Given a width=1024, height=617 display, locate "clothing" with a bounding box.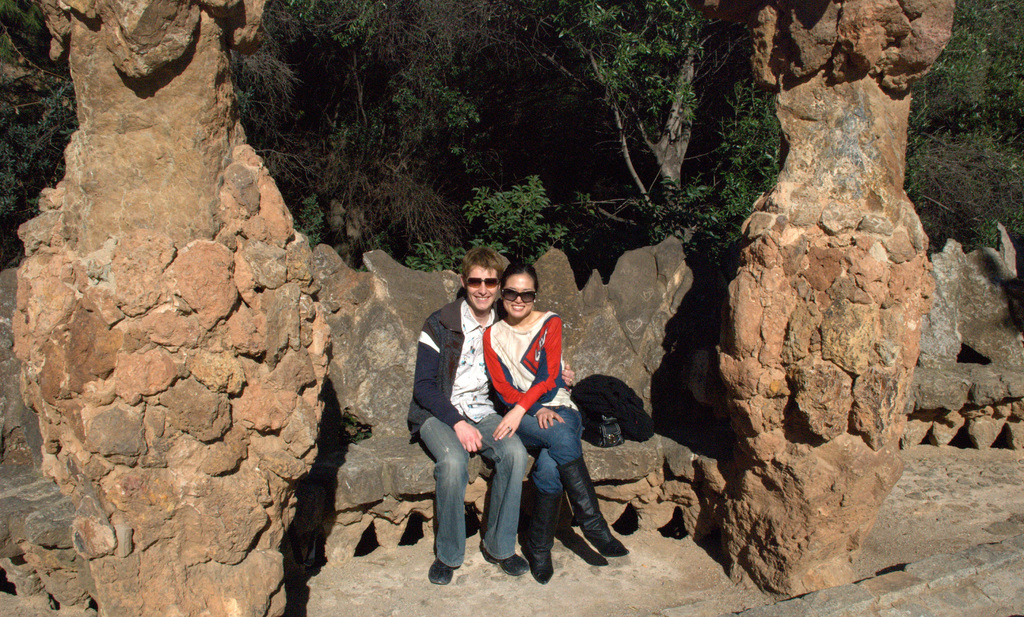
Located: x1=407, y1=294, x2=507, y2=436.
